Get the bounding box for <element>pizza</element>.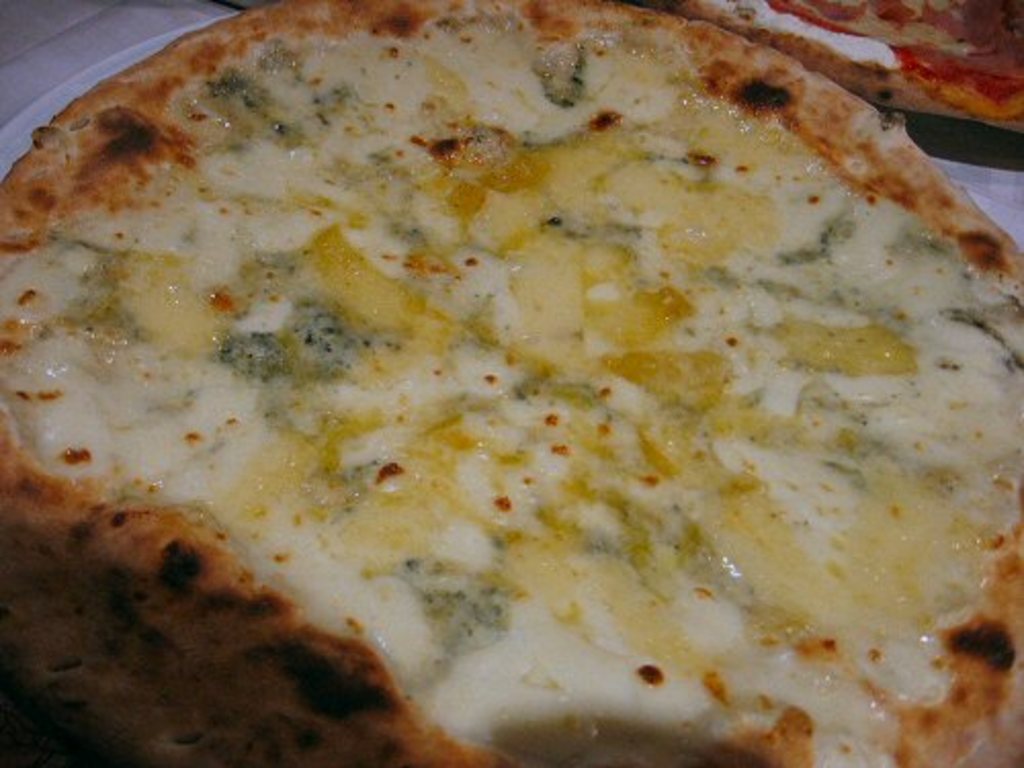
crop(752, 8, 1018, 131).
